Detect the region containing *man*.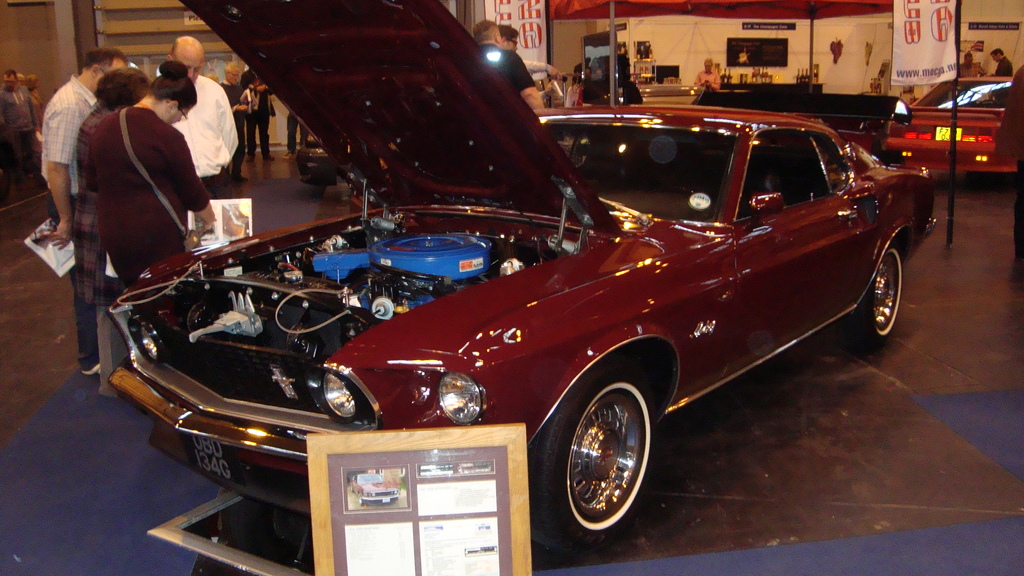
l=160, t=36, r=237, b=199.
